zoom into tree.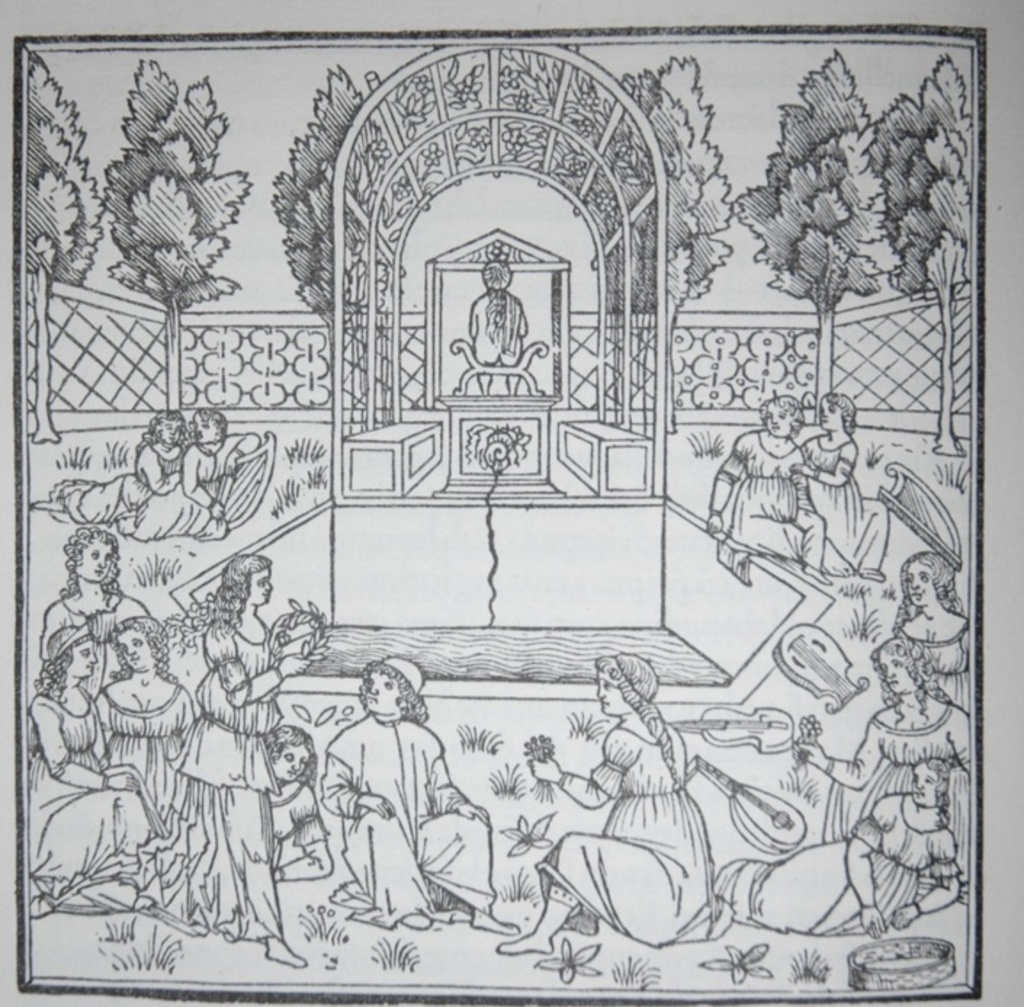
Zoom target: rect(100, 48, 250, 417).
